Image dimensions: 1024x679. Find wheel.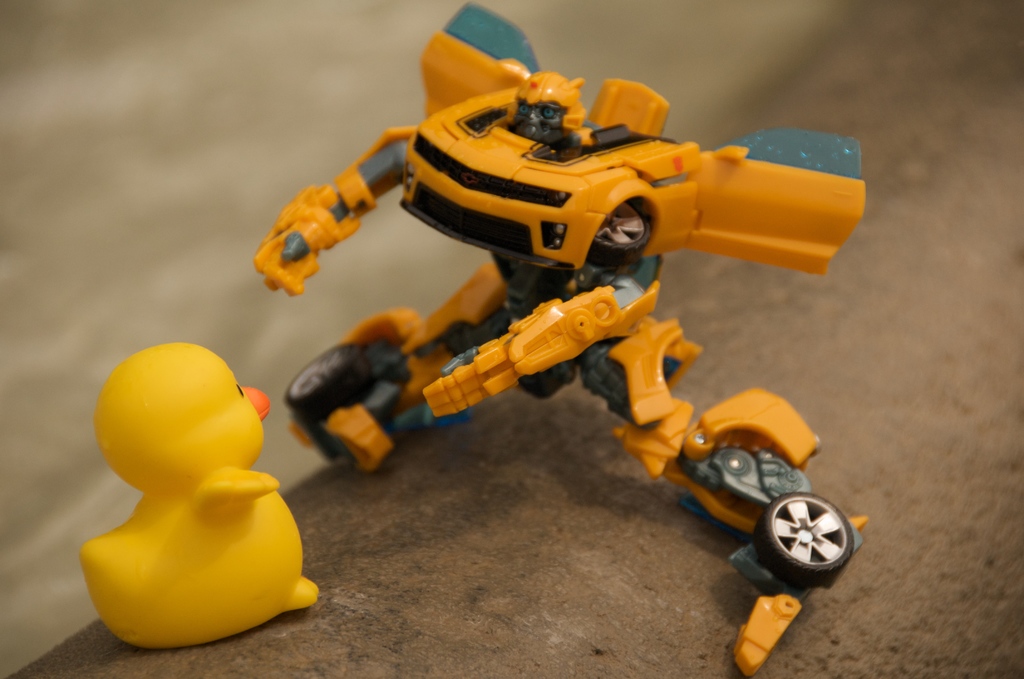
region(289, 344, 374, 416).
